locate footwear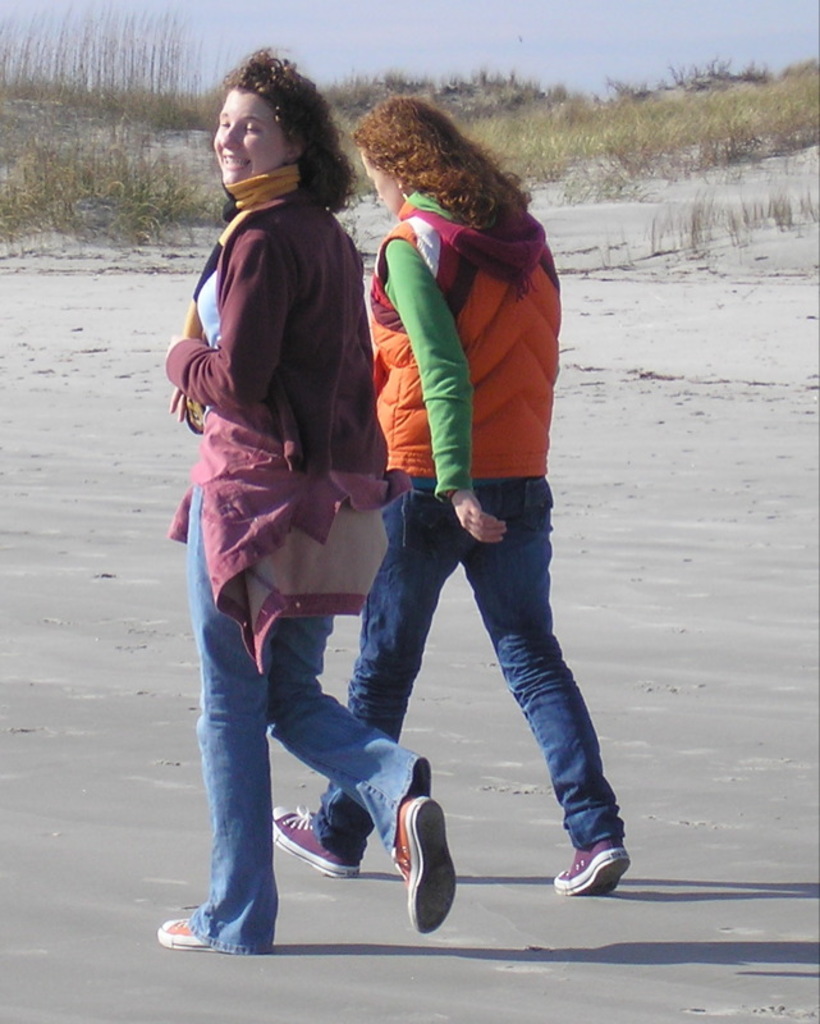
(563,808,642,899)
